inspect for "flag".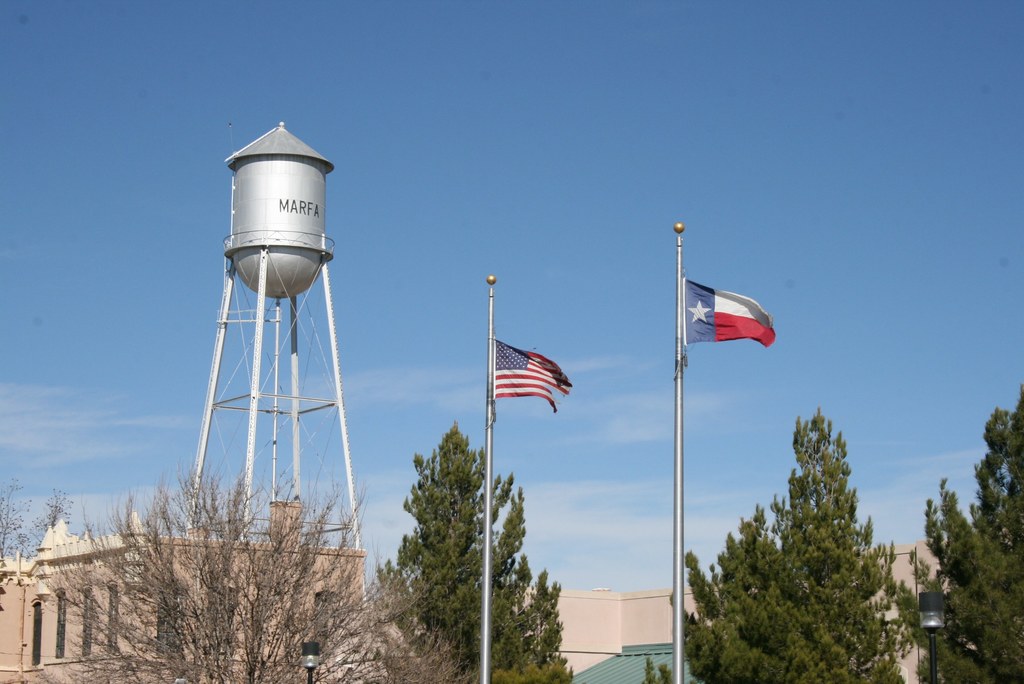
Inspection: {"x1": 670, "y1": 257, "x2": 776, "y2": 373}.
